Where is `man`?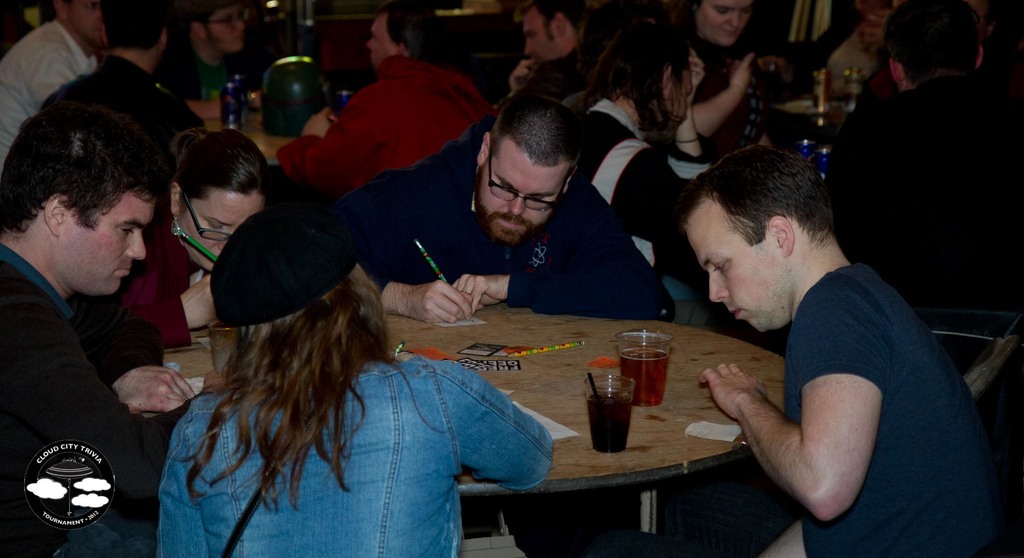
244, 0, 490, 215.
